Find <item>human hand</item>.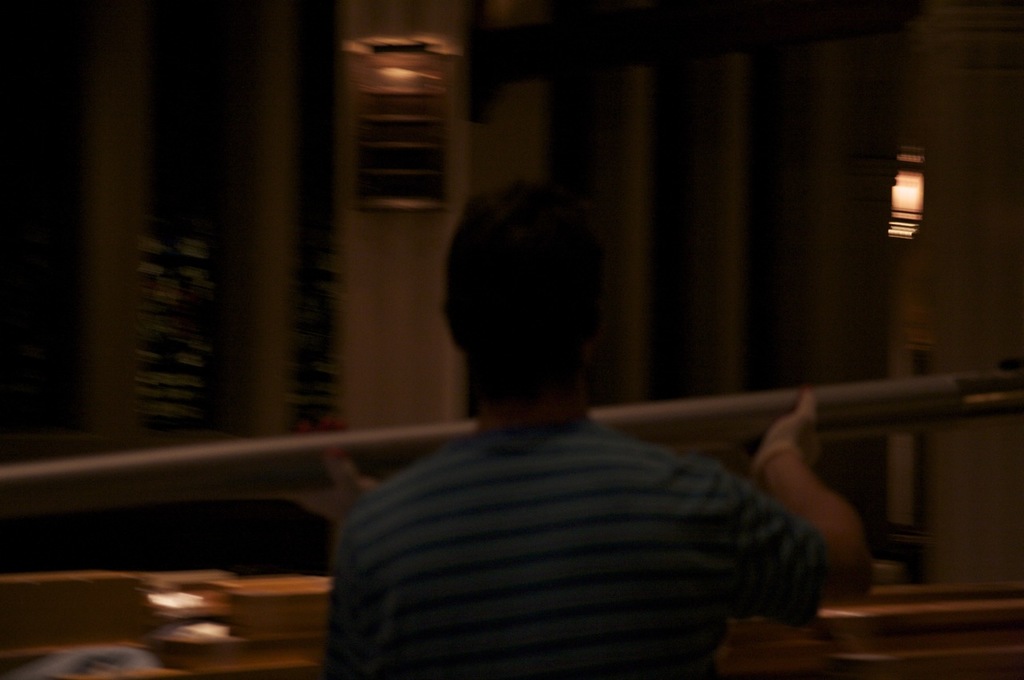
left=754, top=386, right=821, bottom=467.
